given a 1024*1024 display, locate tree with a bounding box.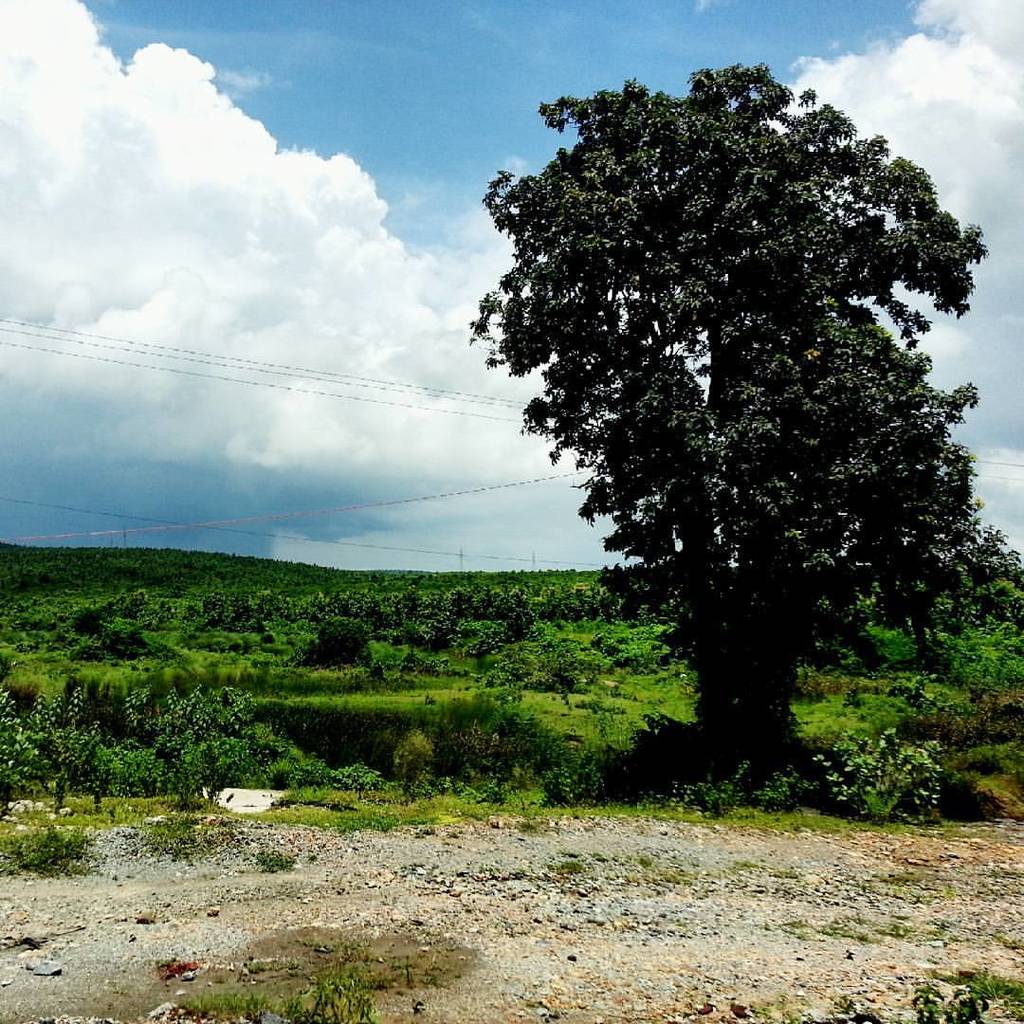
Located: rect(476, 57, 997, 797).
